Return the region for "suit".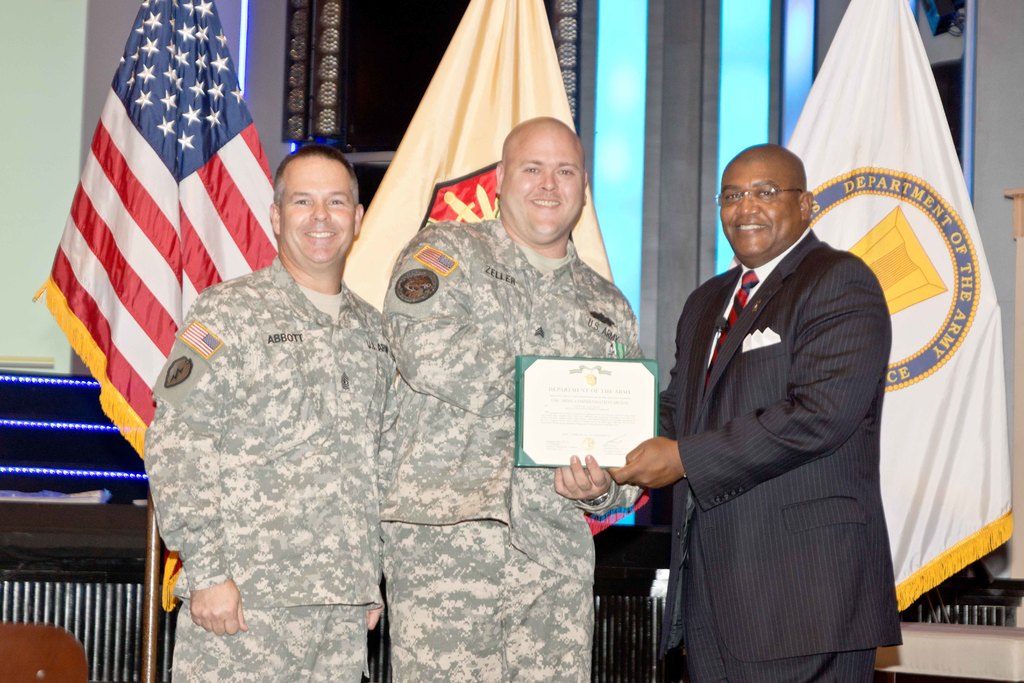
pyautogui.locateOnScreen(629, 270, 930, 677).
